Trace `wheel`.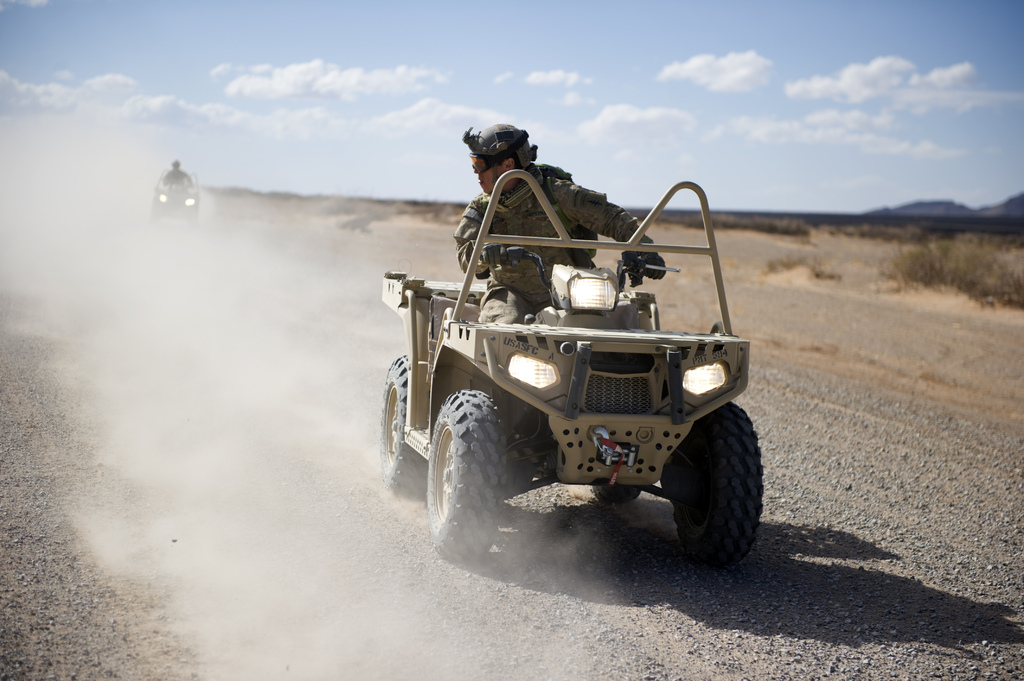
Traced to rect(372, 361, 425, 504).
